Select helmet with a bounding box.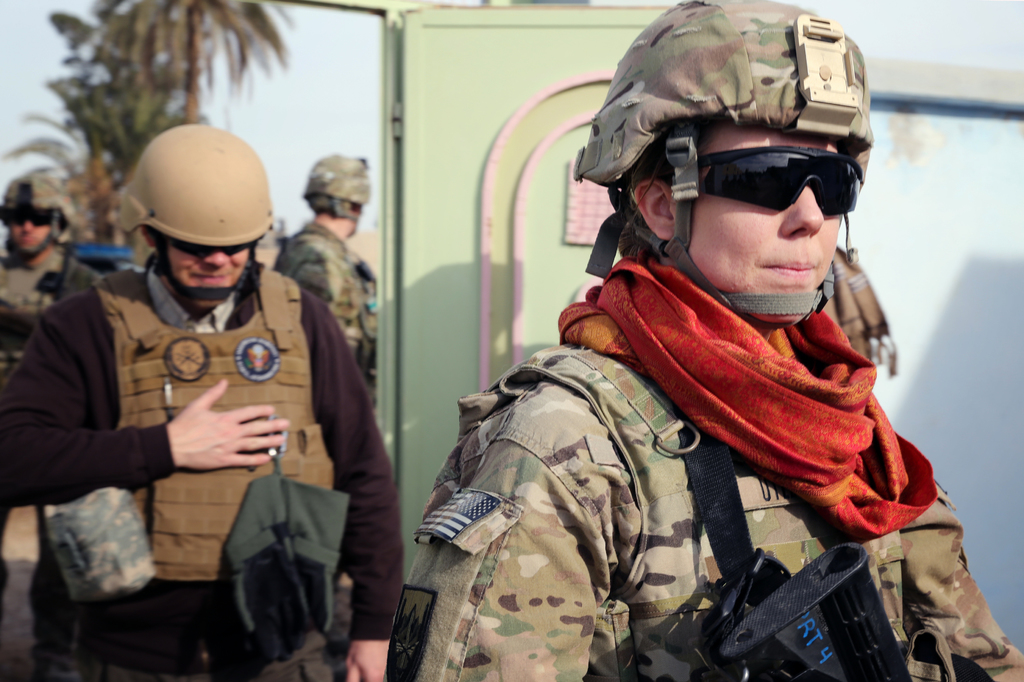
{"x1": 0, "y1": 175, "x2": 82, "y2": 266}.
